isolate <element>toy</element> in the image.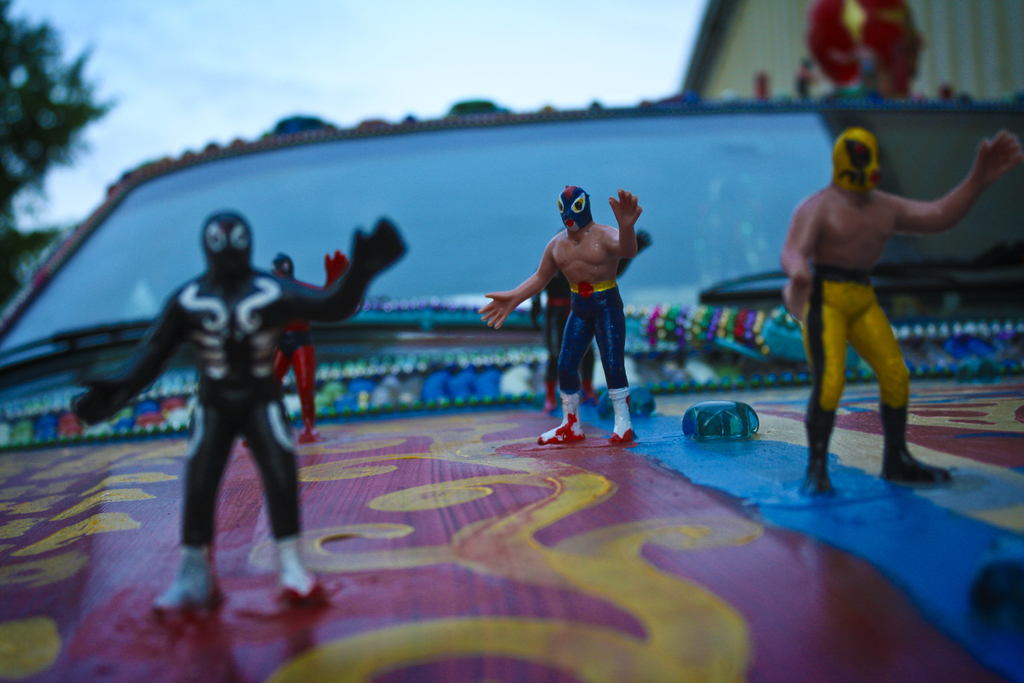
Isolated region: bbox=(529, 258, 646, 419).
